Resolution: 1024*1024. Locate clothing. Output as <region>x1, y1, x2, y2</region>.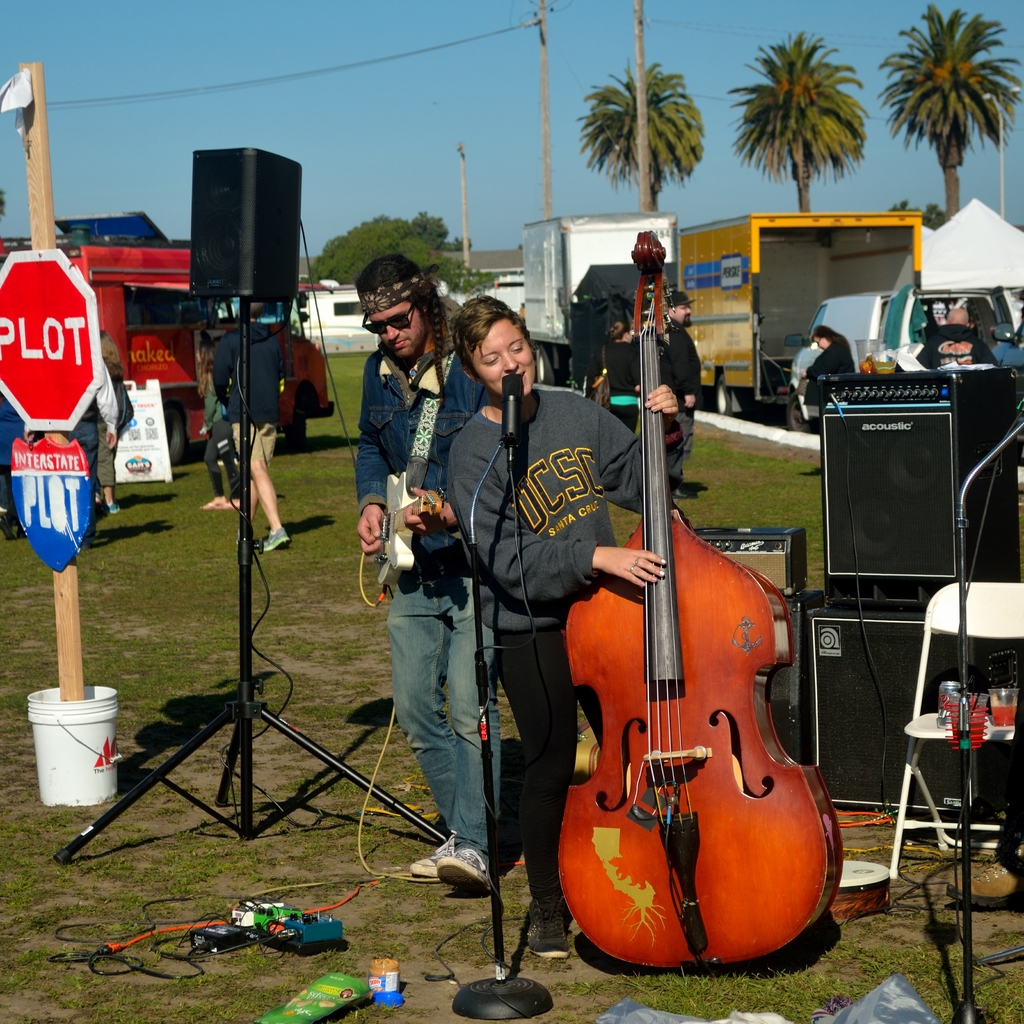
<region>591, 337, 641, 431</region>.
